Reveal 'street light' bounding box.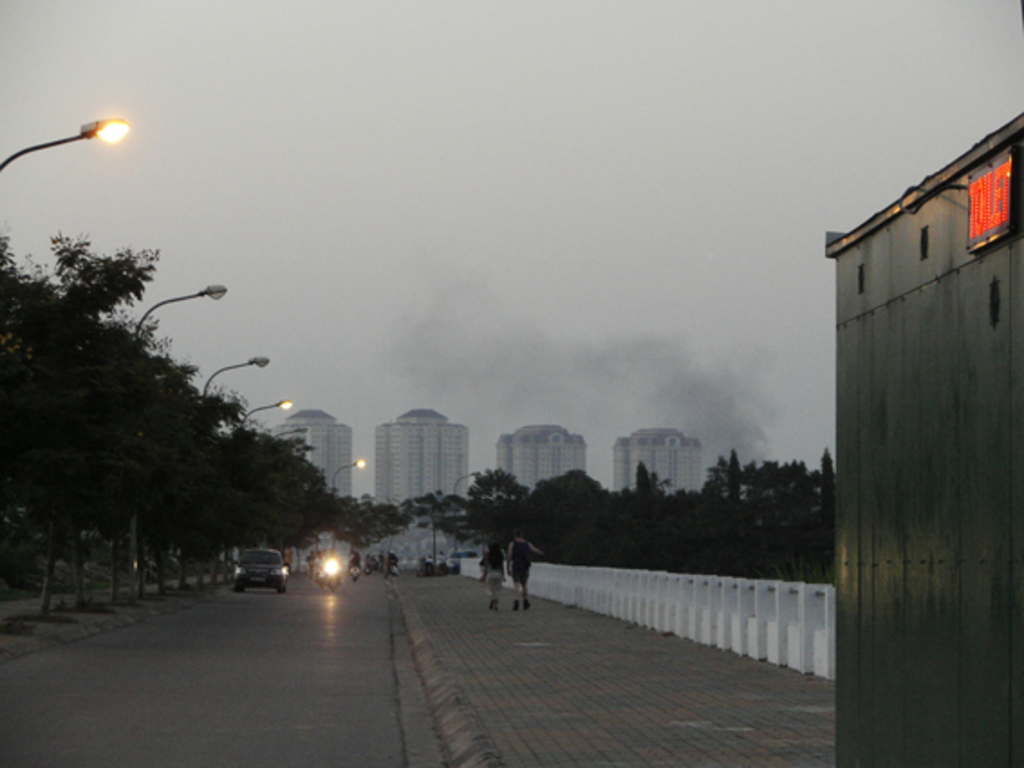
Revealed: (x1=451, y1=464, x2=480, y2=499).
